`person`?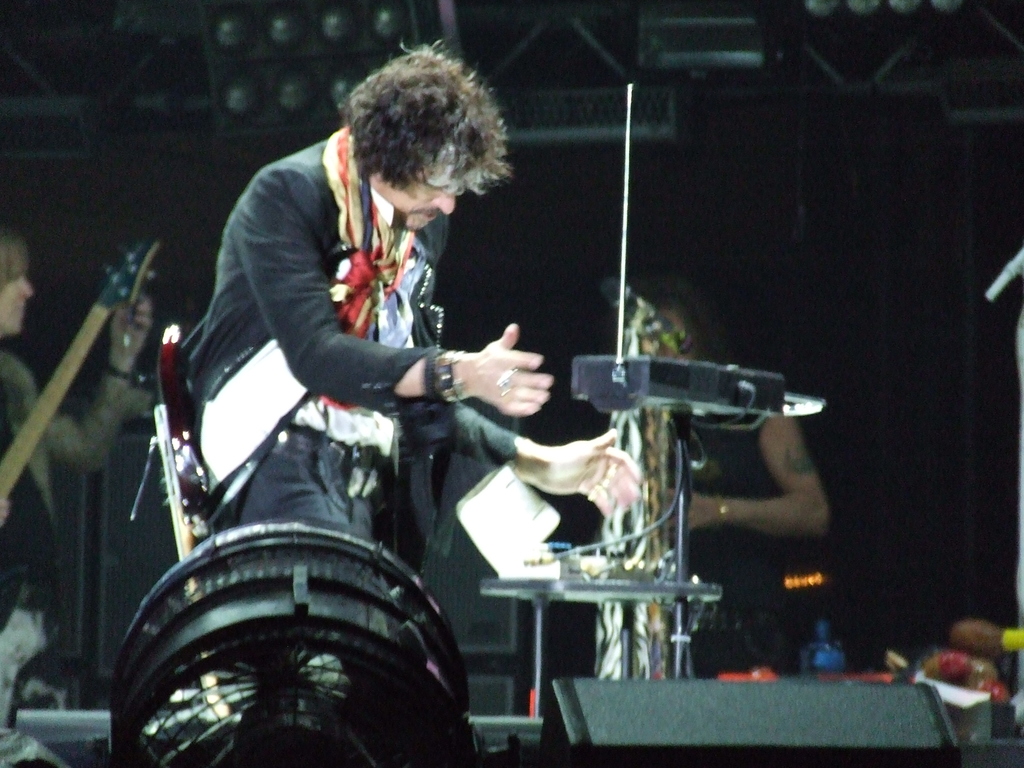
l=174, t=32, r=645, b=676
